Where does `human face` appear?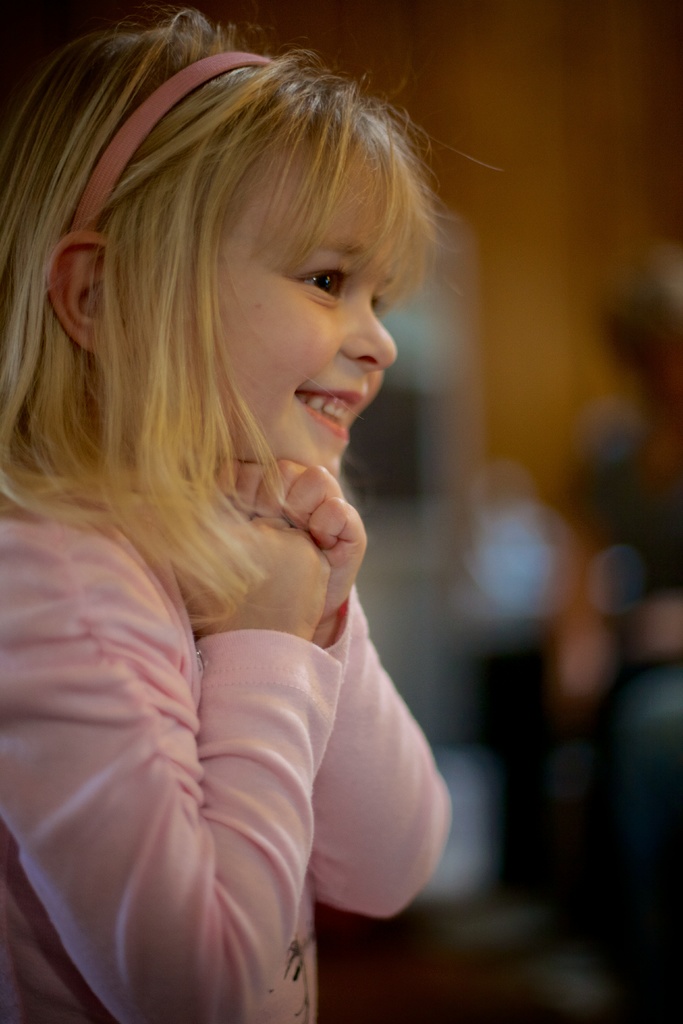
Appears at {"x1": 224, "y1": 153, "x2": 409, "y2": 452}.
